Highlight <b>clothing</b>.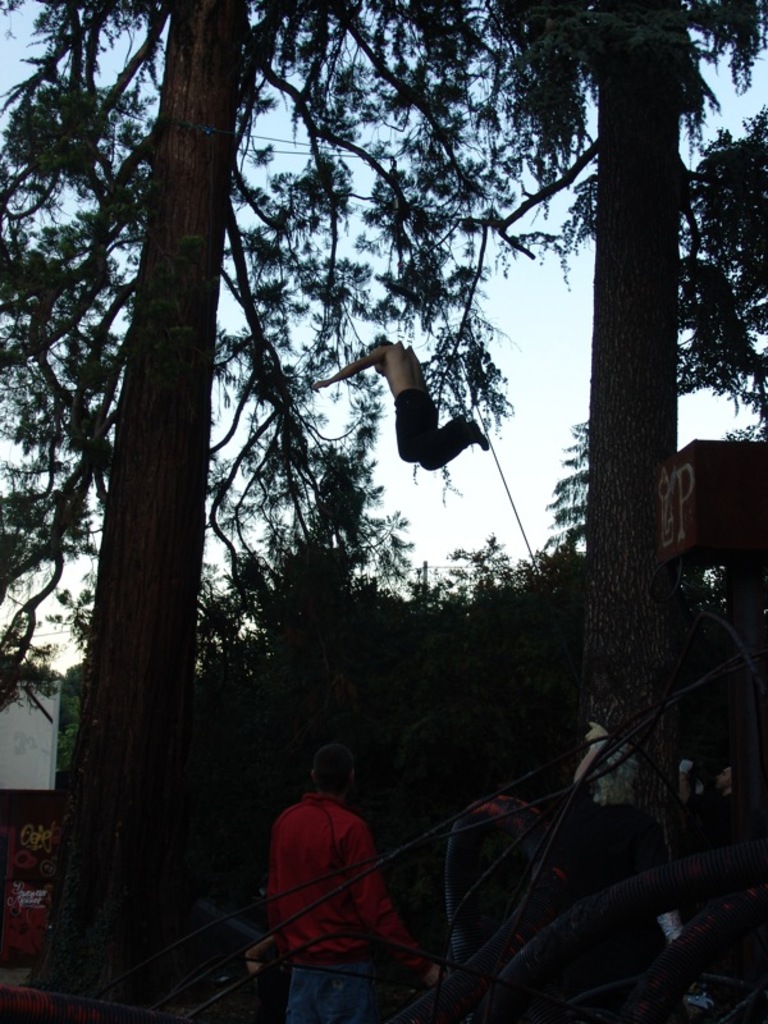
Highlighted region: <bbox>256, 778, 422, 982</bbox>.
